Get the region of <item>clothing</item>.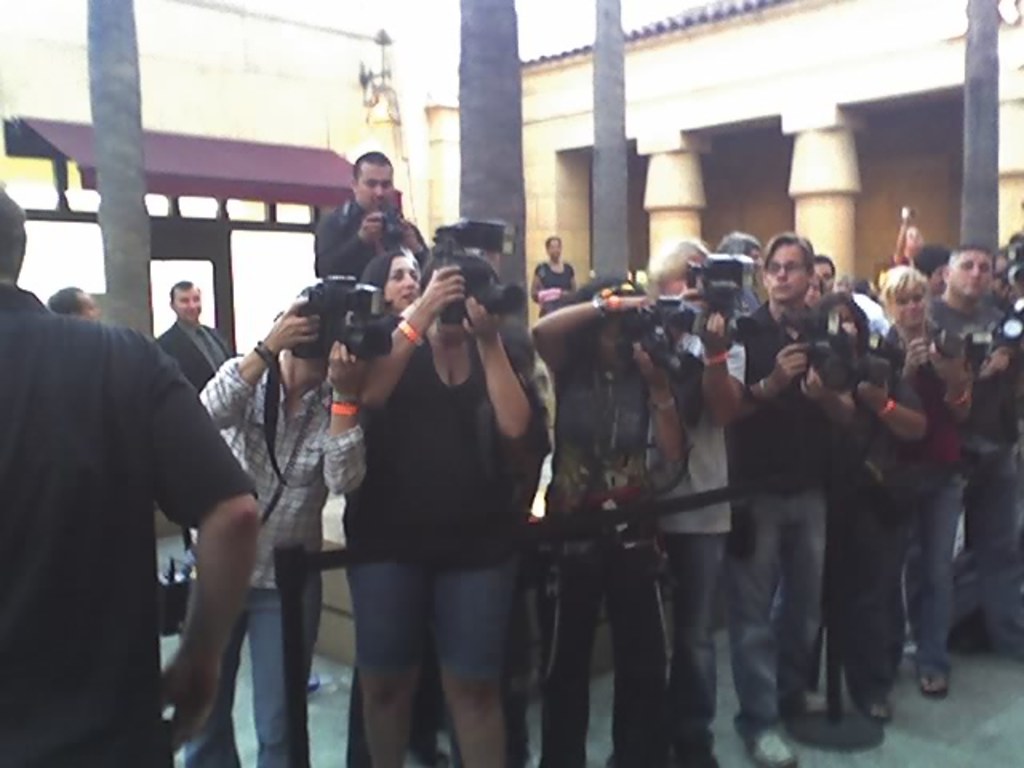
bbox=(528, 253, 573, 306).
